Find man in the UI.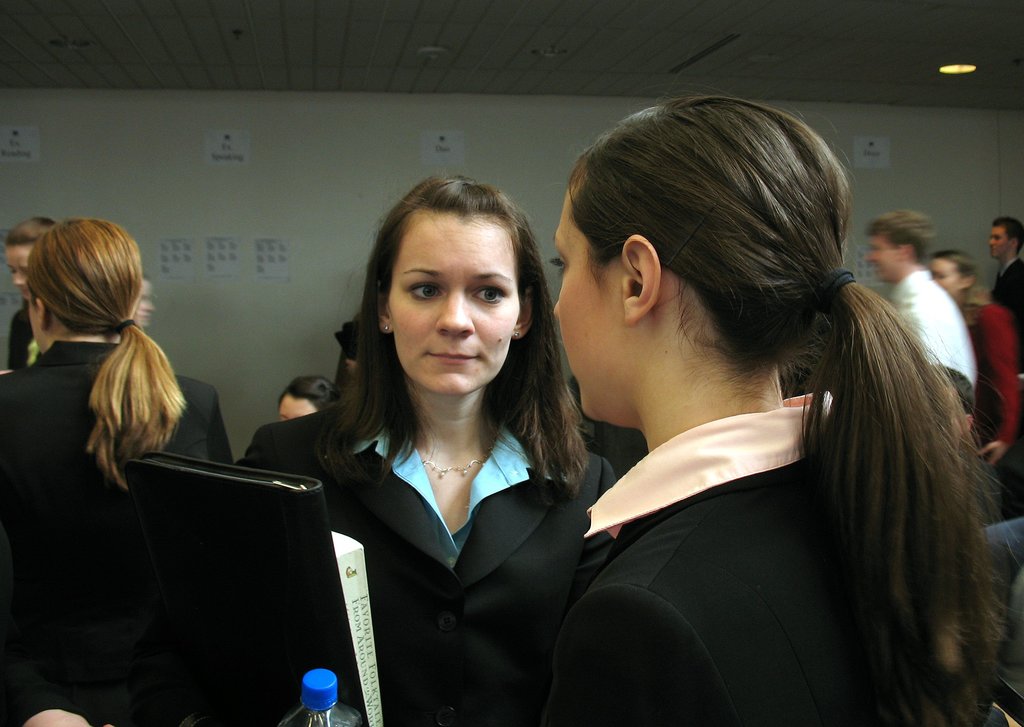
UI element at (864, 206, 986, 442).
